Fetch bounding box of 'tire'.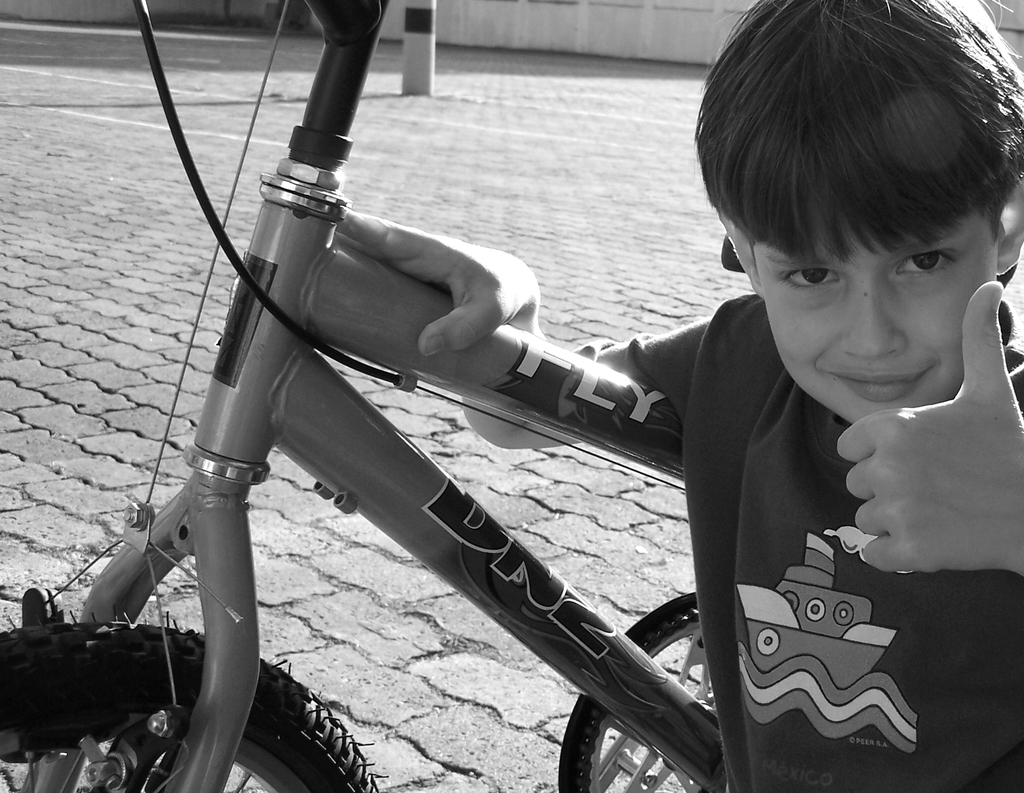
Bbox: crop(0, 613, 386, 792).
